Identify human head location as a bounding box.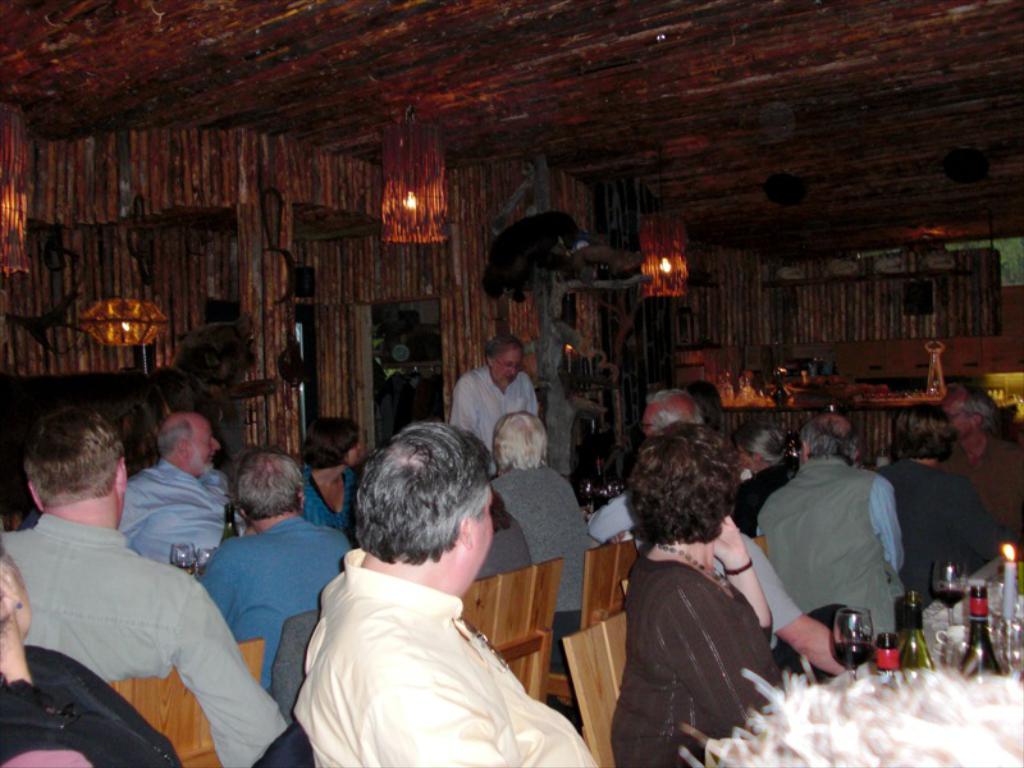
(493,406,552,467).
